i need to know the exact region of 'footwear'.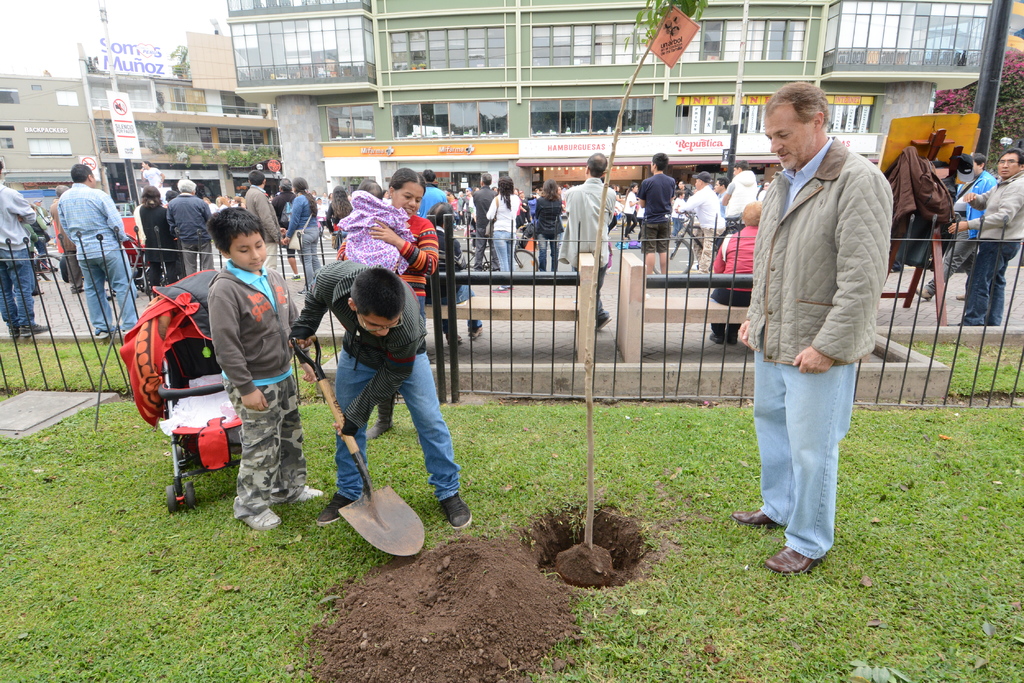
Region: 470:324:482:342.
